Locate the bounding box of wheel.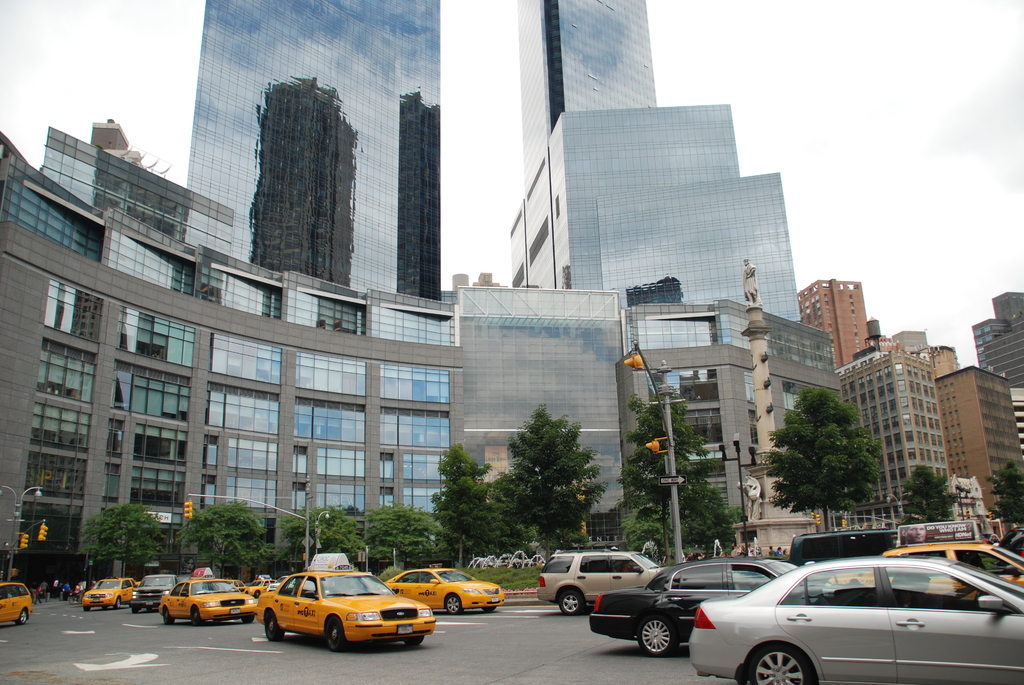
Bounding box: detection(325, 618, 348, 650).
